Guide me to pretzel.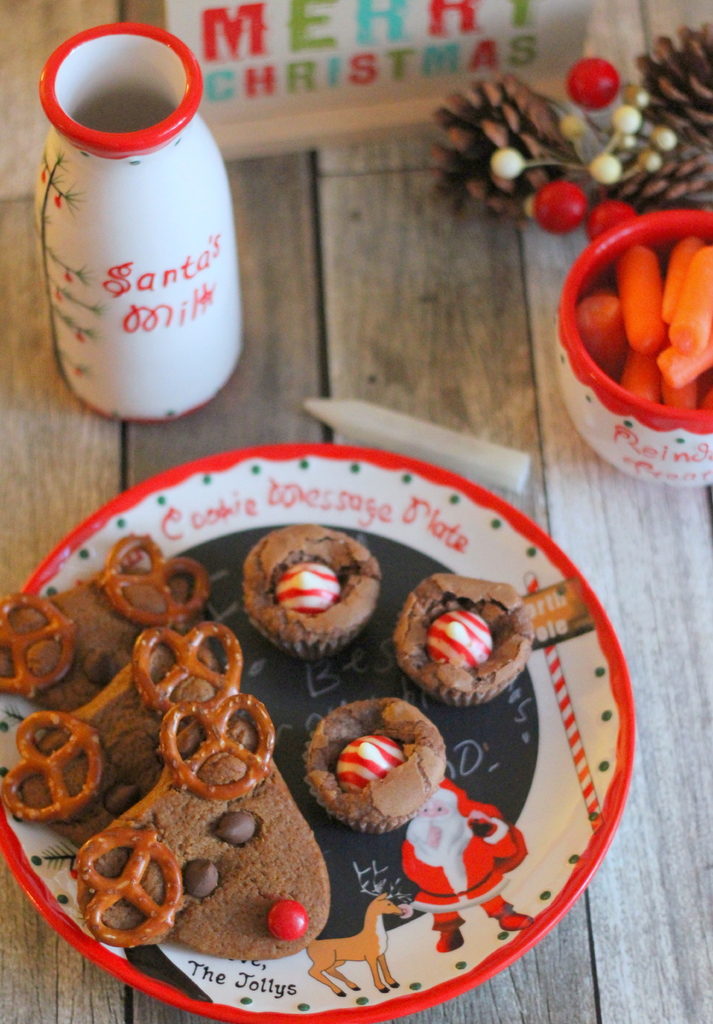
Guidance: select_region(160, 693, 275, 800).
